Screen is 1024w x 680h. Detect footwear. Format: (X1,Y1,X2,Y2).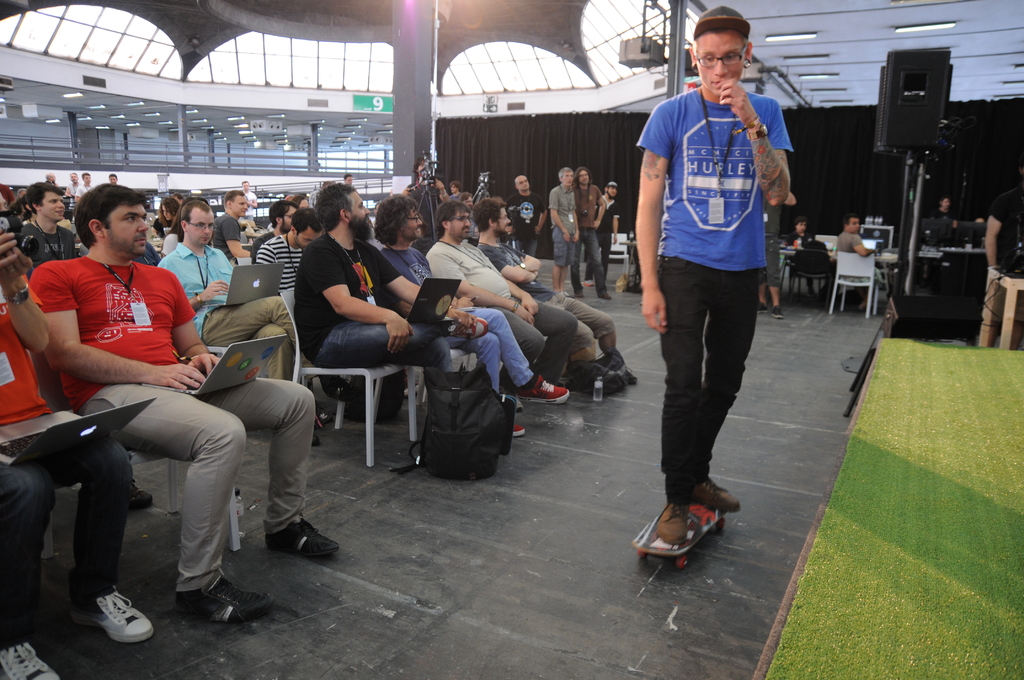
(181,581,272,623).
